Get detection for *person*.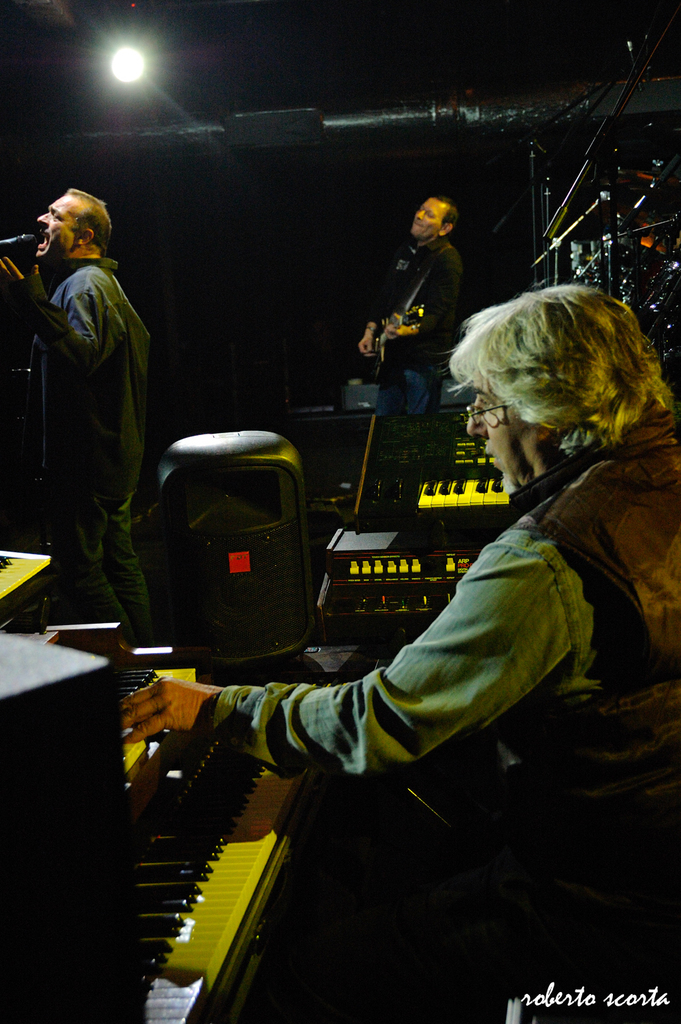
Detection: (x1=361, y1=191, x2=466, y2=407).
